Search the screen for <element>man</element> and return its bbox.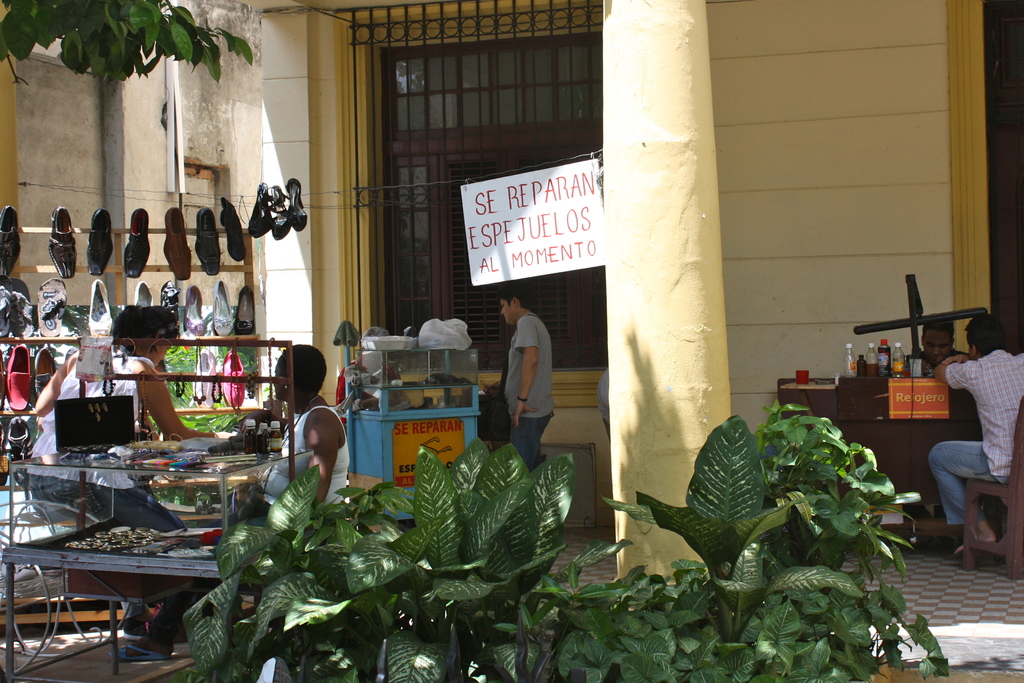
Found: x1=273, y1=350, x2=351, y2=532.
